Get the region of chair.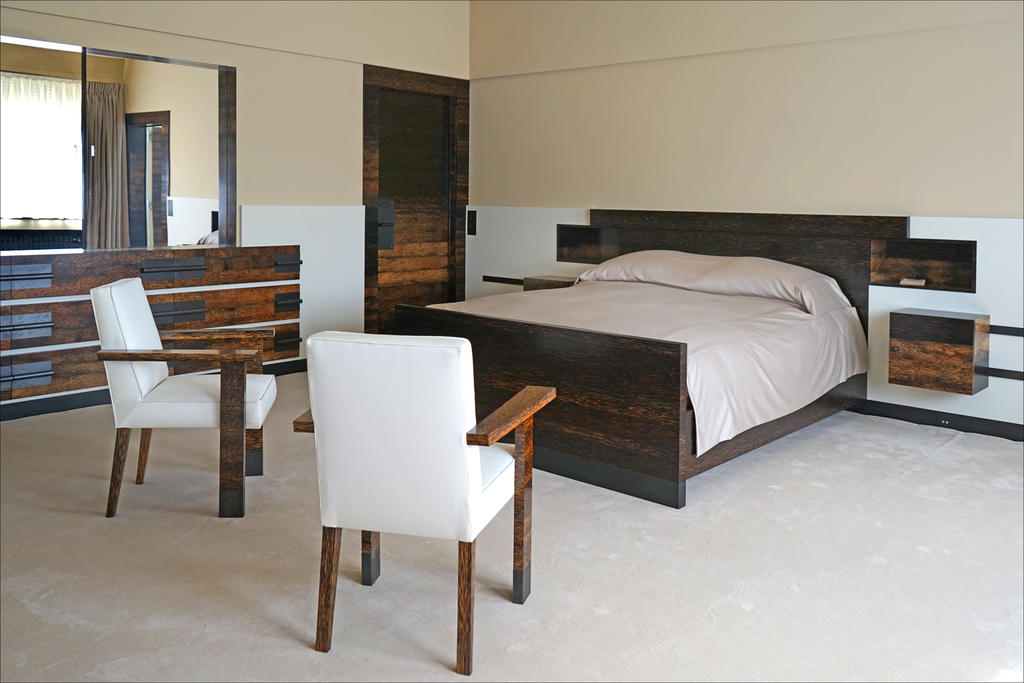
[283,315,536,668].
